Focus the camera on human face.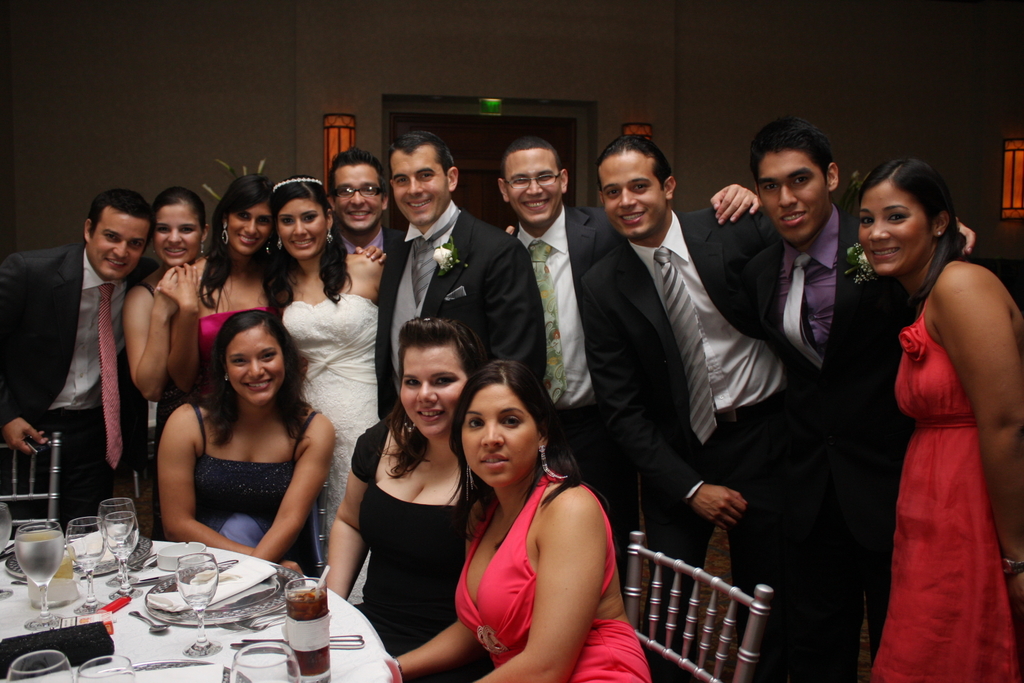
Focus region: region(390, 144, 443, 225).
